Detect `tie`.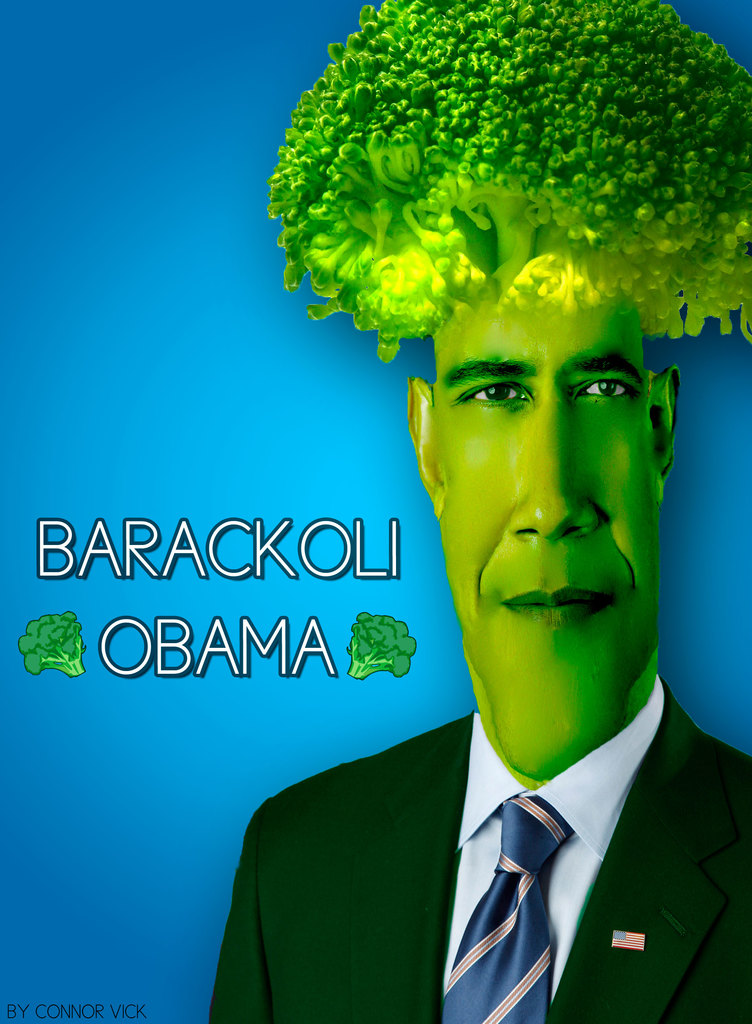
Detected at box=[441, 794, 580, 1023].
